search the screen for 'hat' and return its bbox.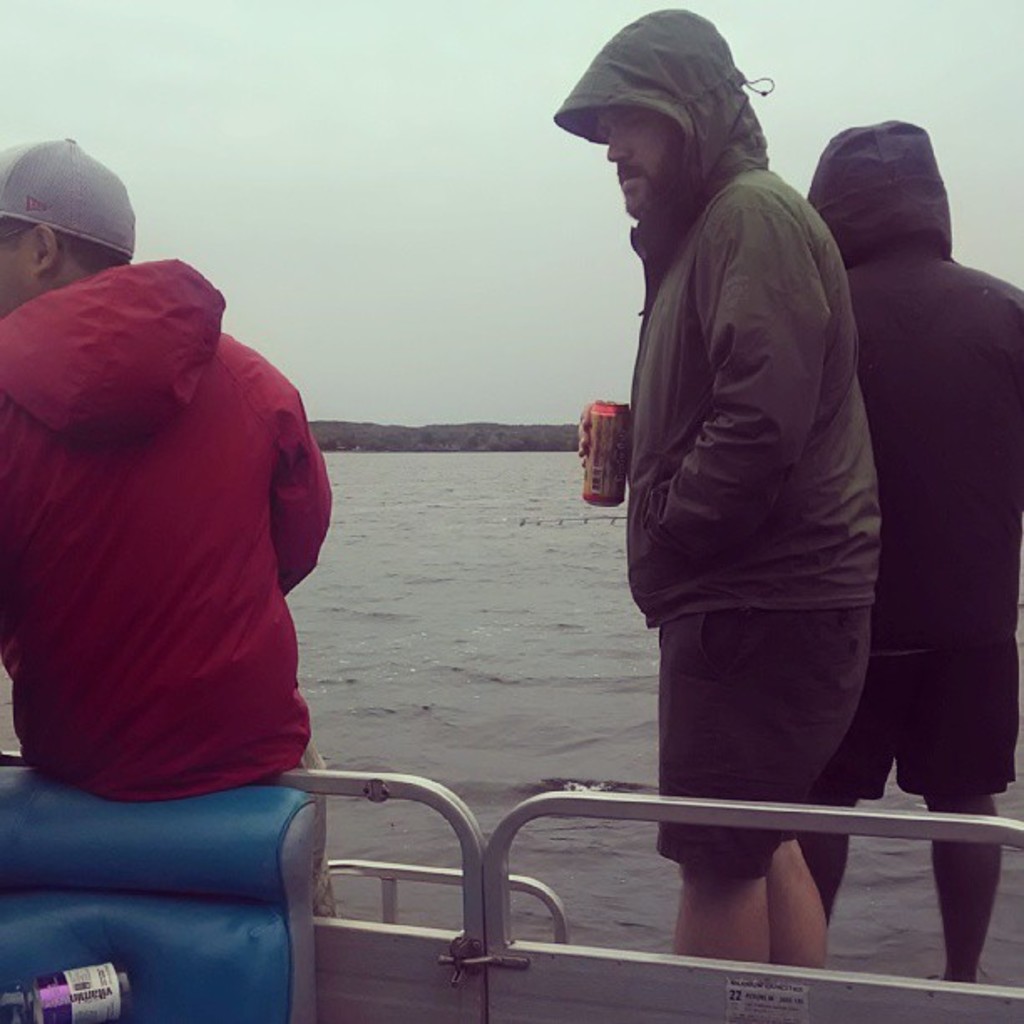
Found: <region>0, 136, 137, 264</region>.
